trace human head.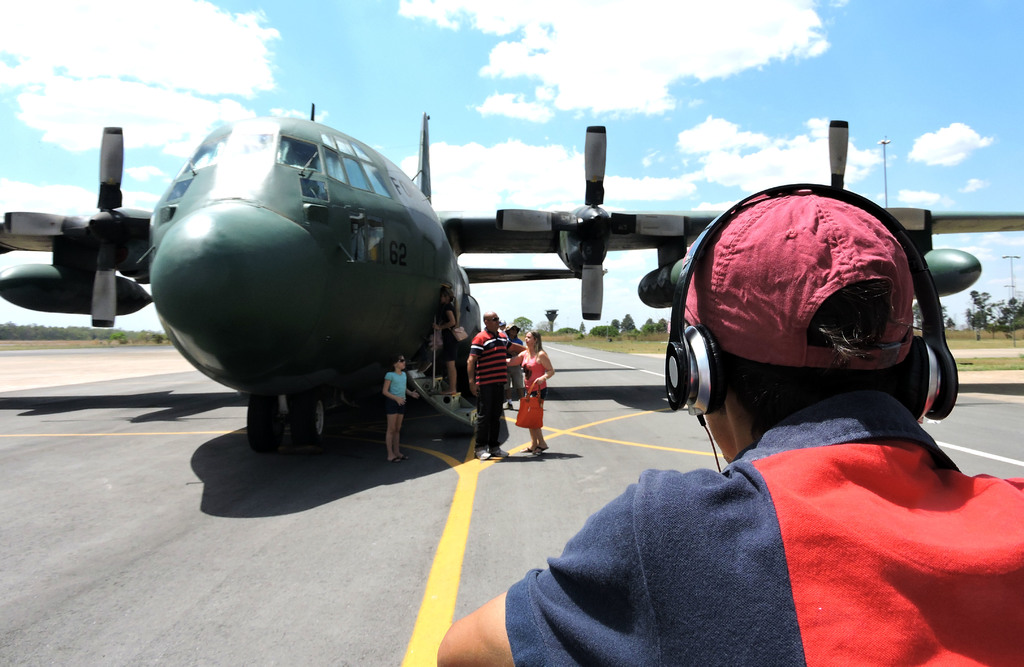
Traced to [508, 321, 522, 337].
